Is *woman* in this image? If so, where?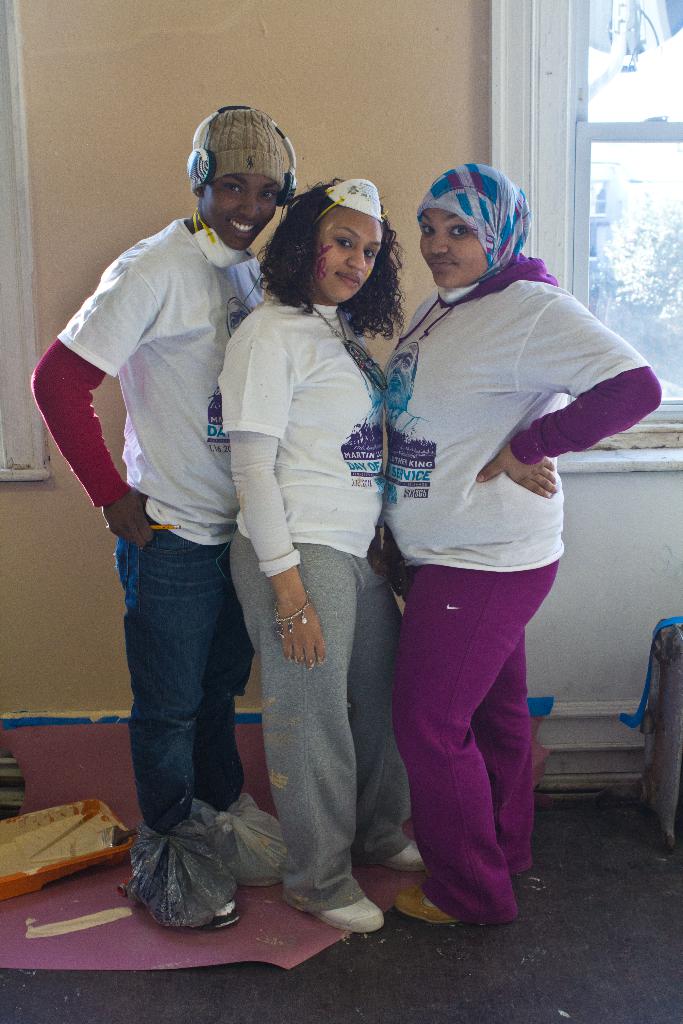
Yes, at BBox(210, 171, 418, 914).
